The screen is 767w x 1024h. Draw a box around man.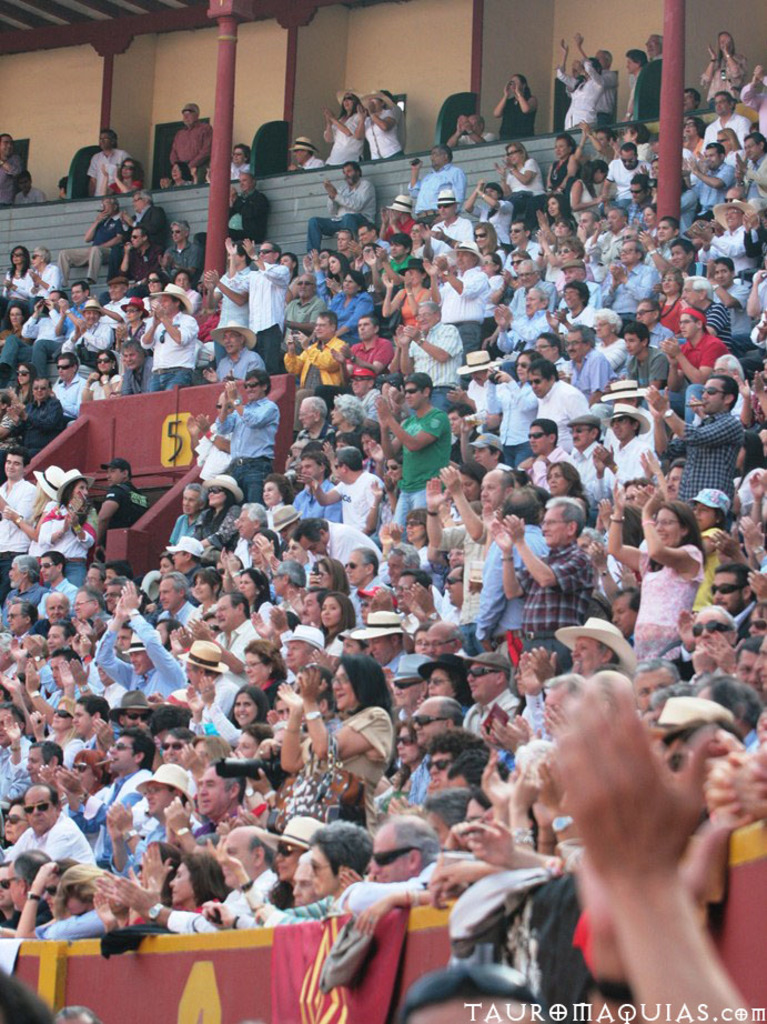
box(0, 595, 36, 666).
